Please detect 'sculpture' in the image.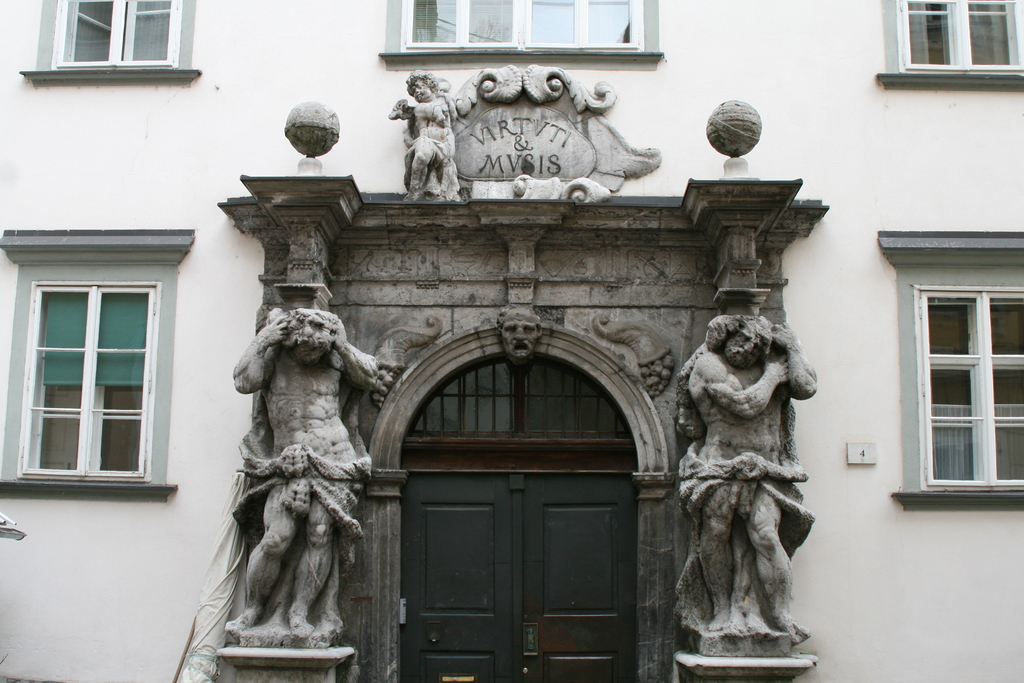
bbox=(675, 300, 840, 655).
